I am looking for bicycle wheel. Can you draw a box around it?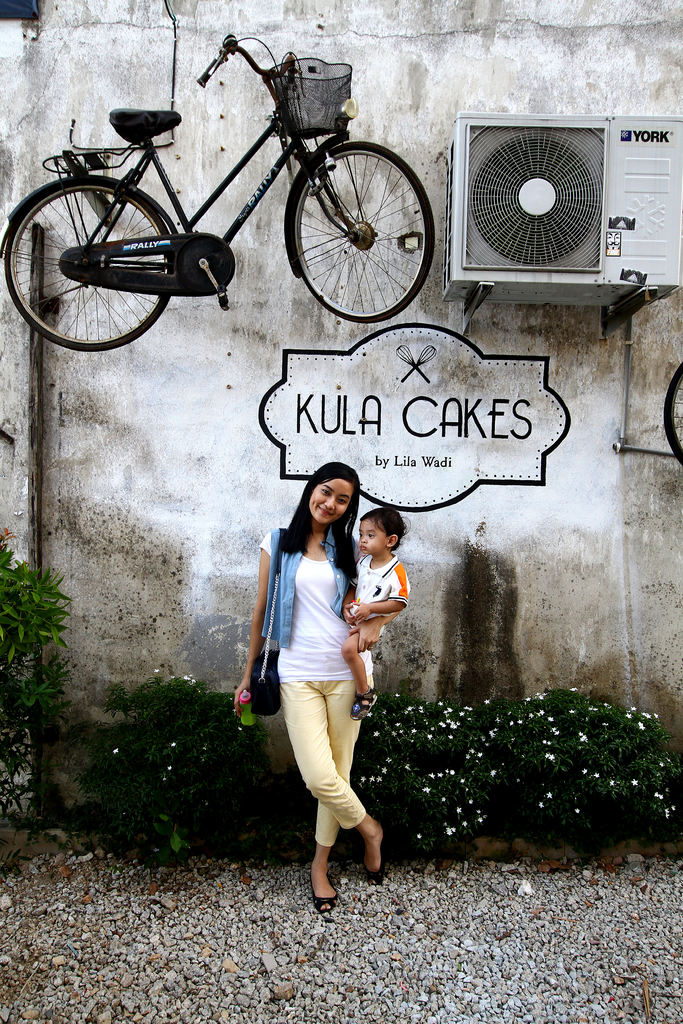
Sure, the bounding box is (3, 181, 174, 362).
